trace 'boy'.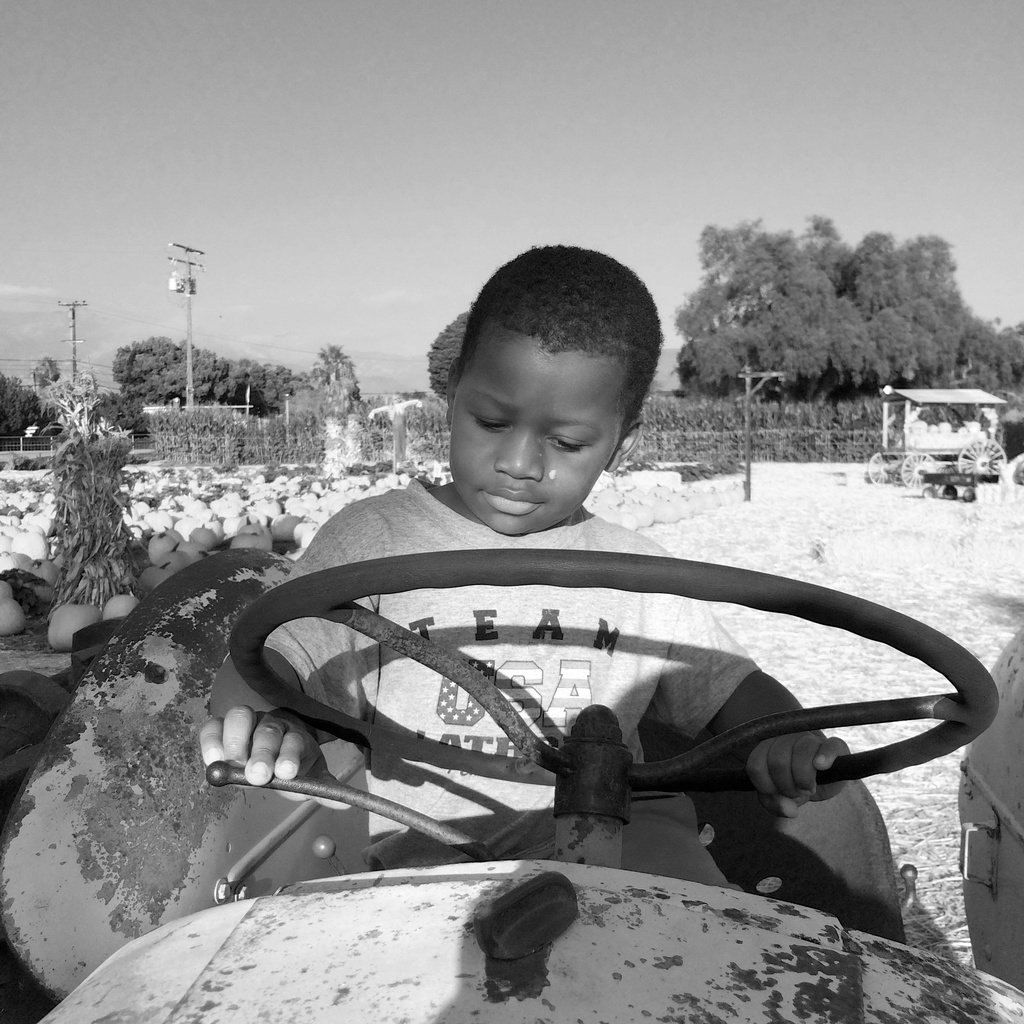
Traced to rect(179, 280, 946, 979).
